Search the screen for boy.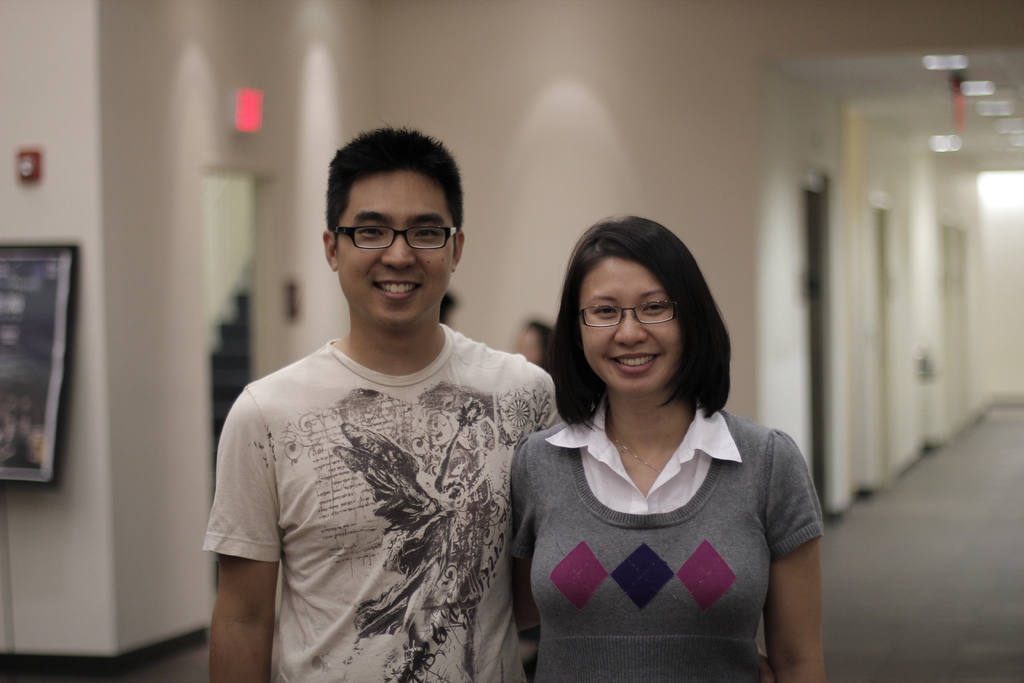
Found at crop(206, 128, 561, 682).
